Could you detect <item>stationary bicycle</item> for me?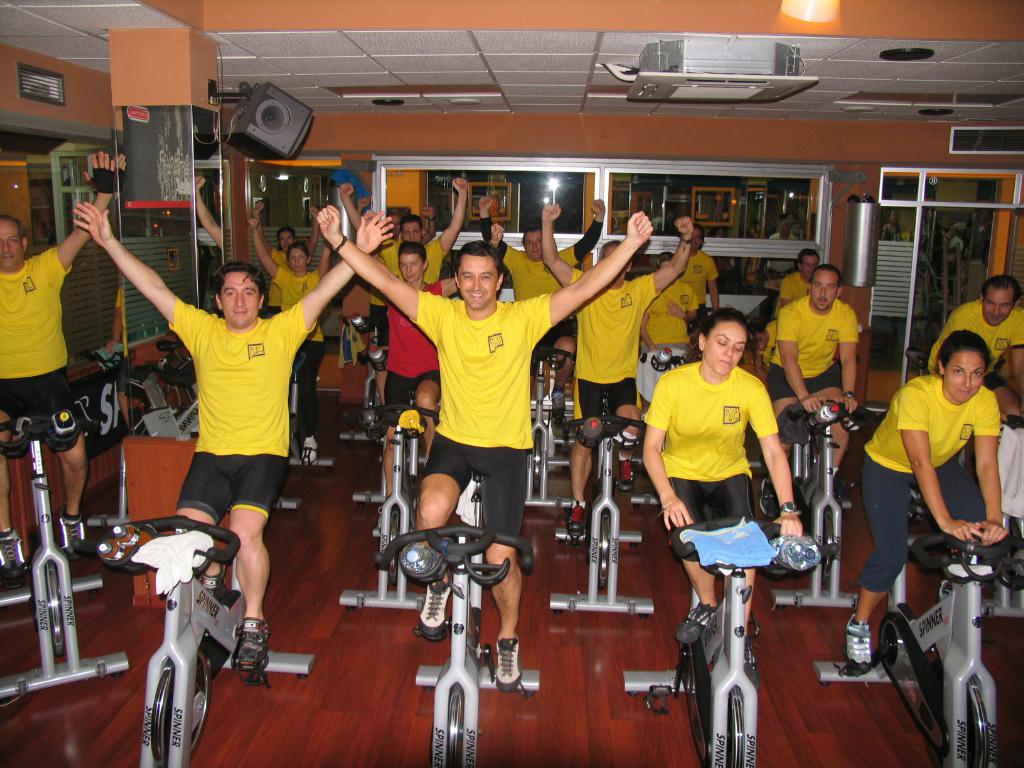
Detection result: [127, 334, 208, 446].
